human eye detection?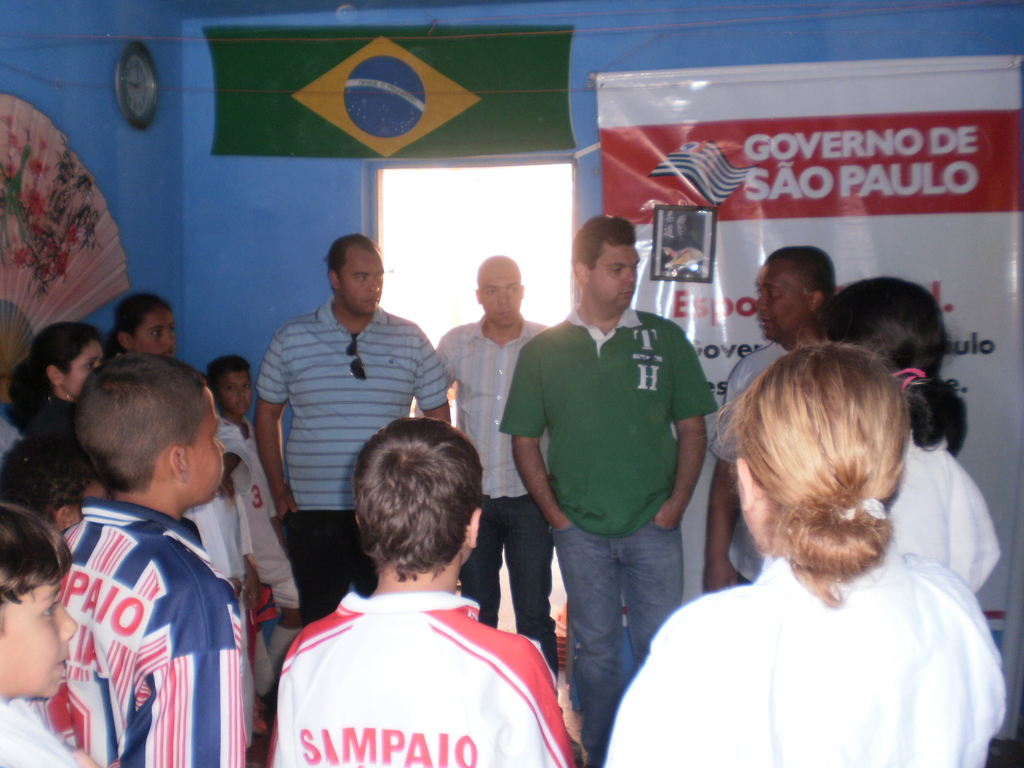
bbox(79, 360, 99, 371)
